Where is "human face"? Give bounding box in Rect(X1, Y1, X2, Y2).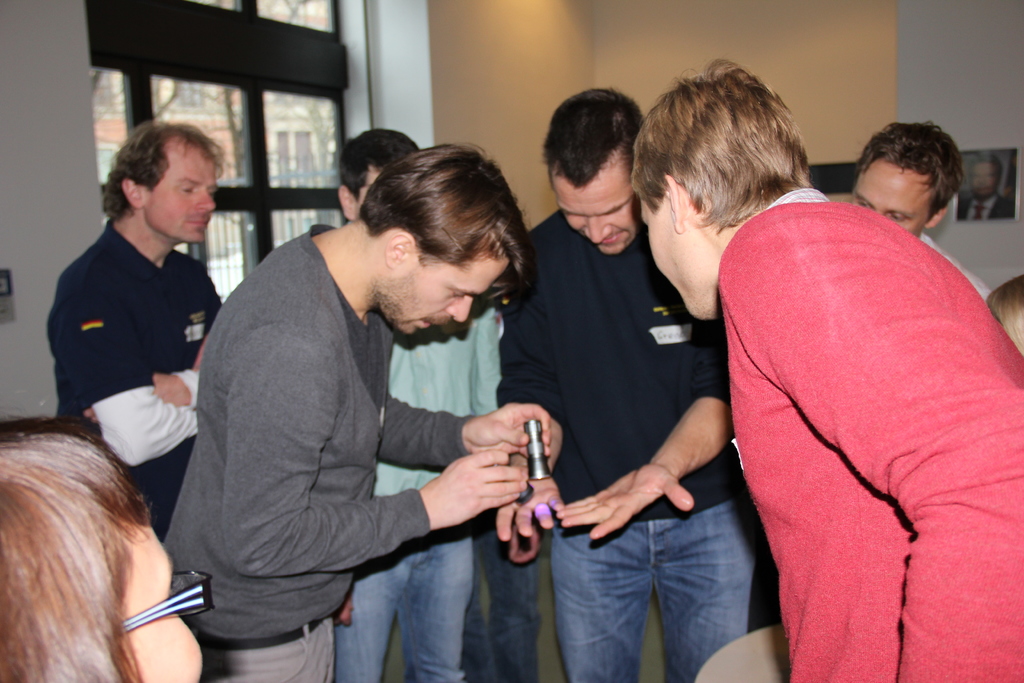
Rect(552, 183, 639, 256).
